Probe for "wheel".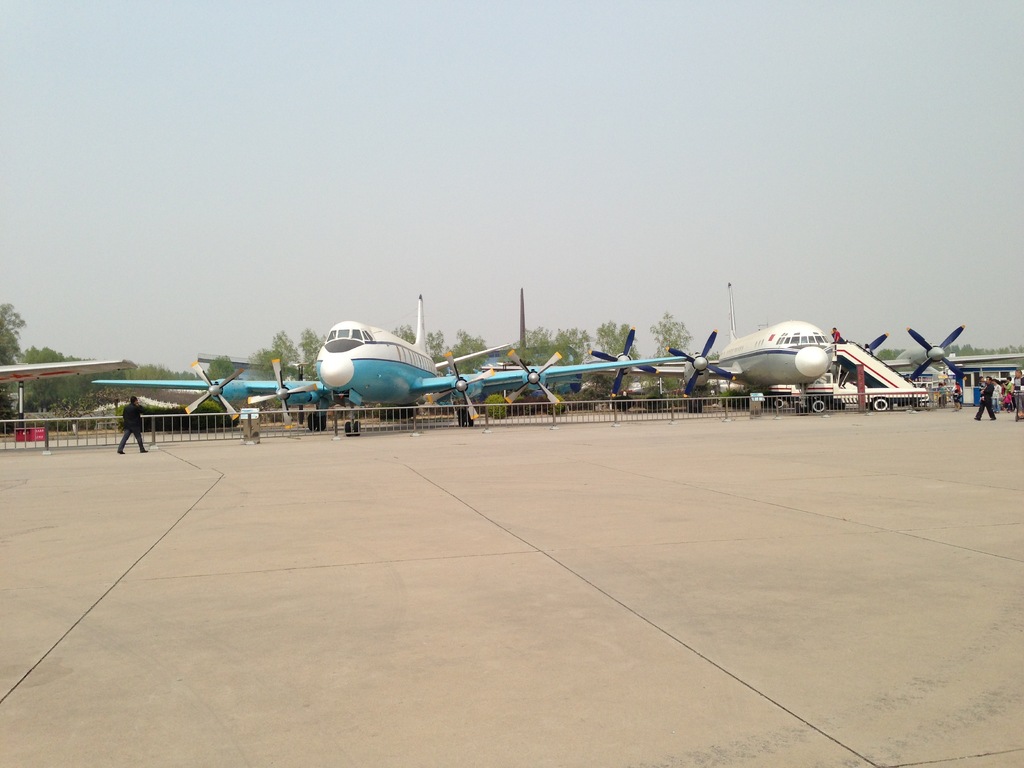
Probe result: x1=308, y1=413, x2=314, y2=431.
